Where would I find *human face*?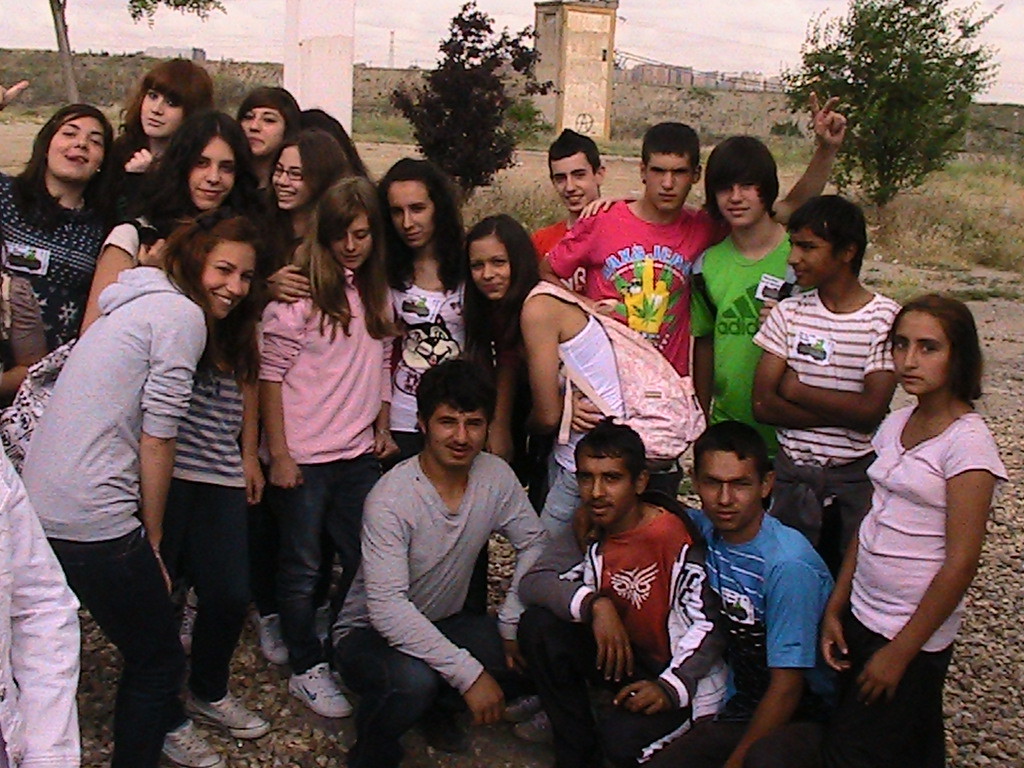
At select_region(330, 204, 376, 270).
